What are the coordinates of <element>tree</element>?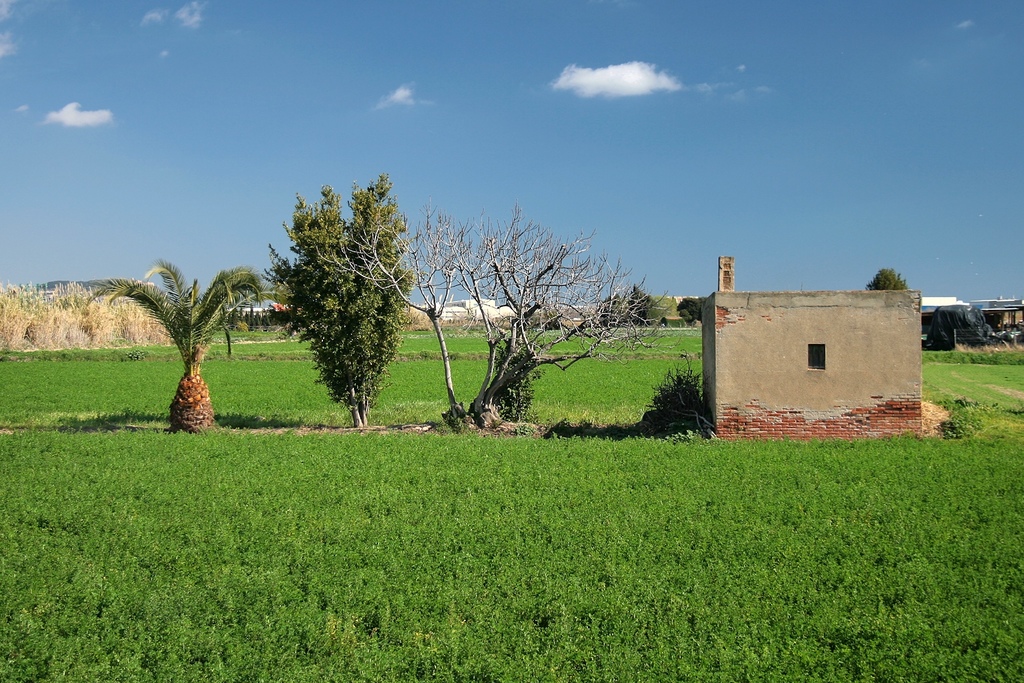
pyautogui.locateOnScreen(89, 263, 278, 434).
